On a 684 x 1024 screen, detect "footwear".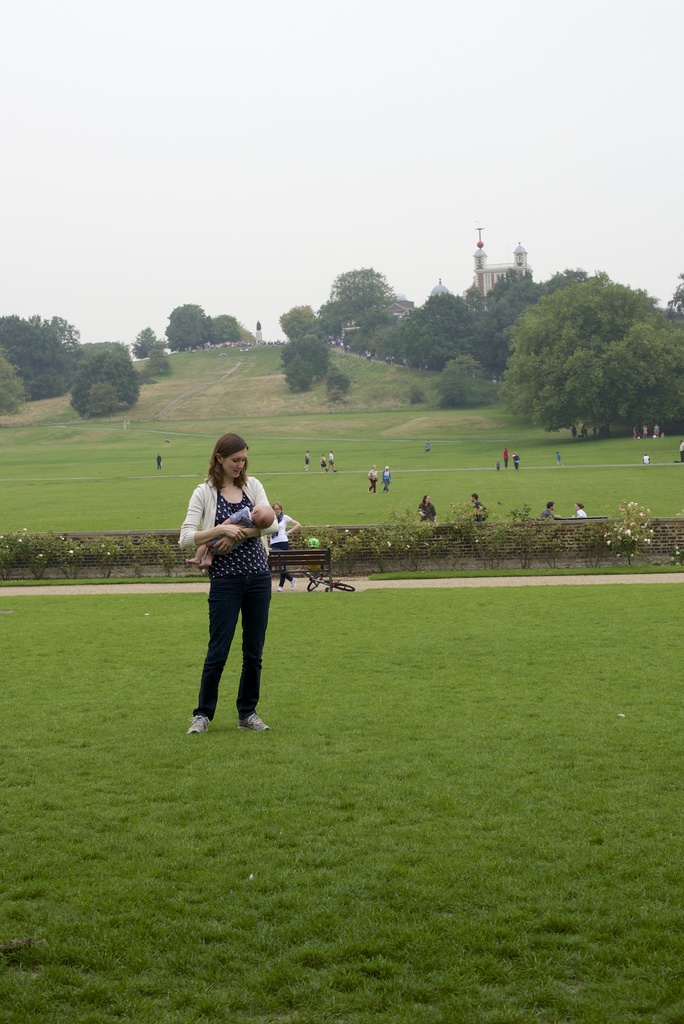
<box>235,709,266,730</box>.
